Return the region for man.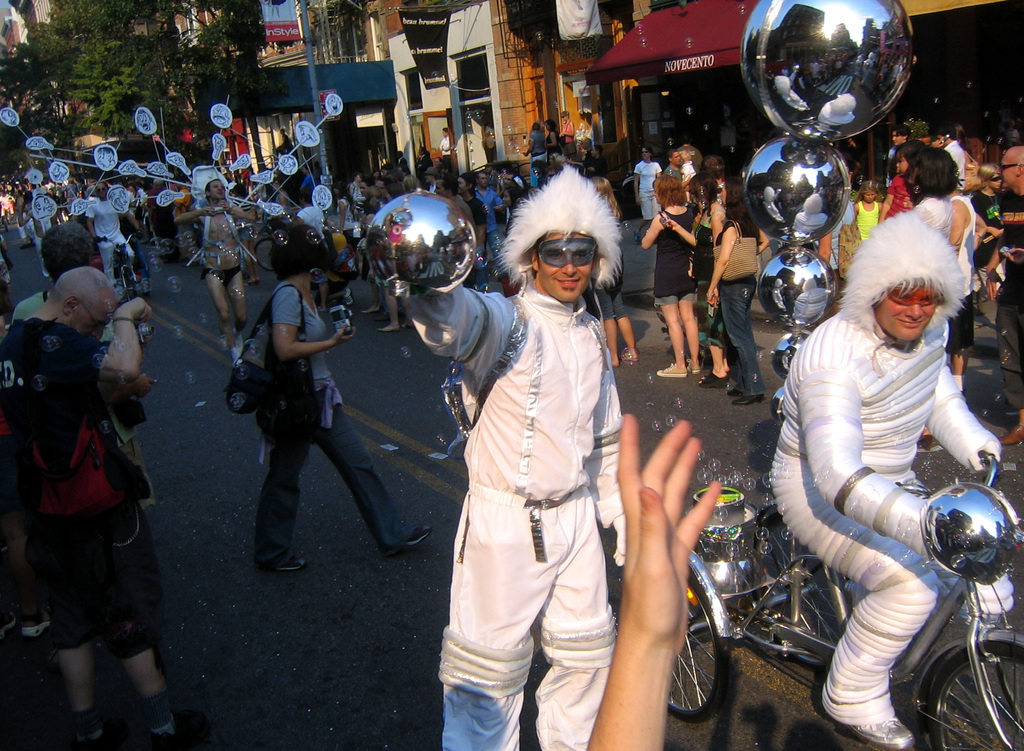
Rect(995, 142, 1023, 451).
